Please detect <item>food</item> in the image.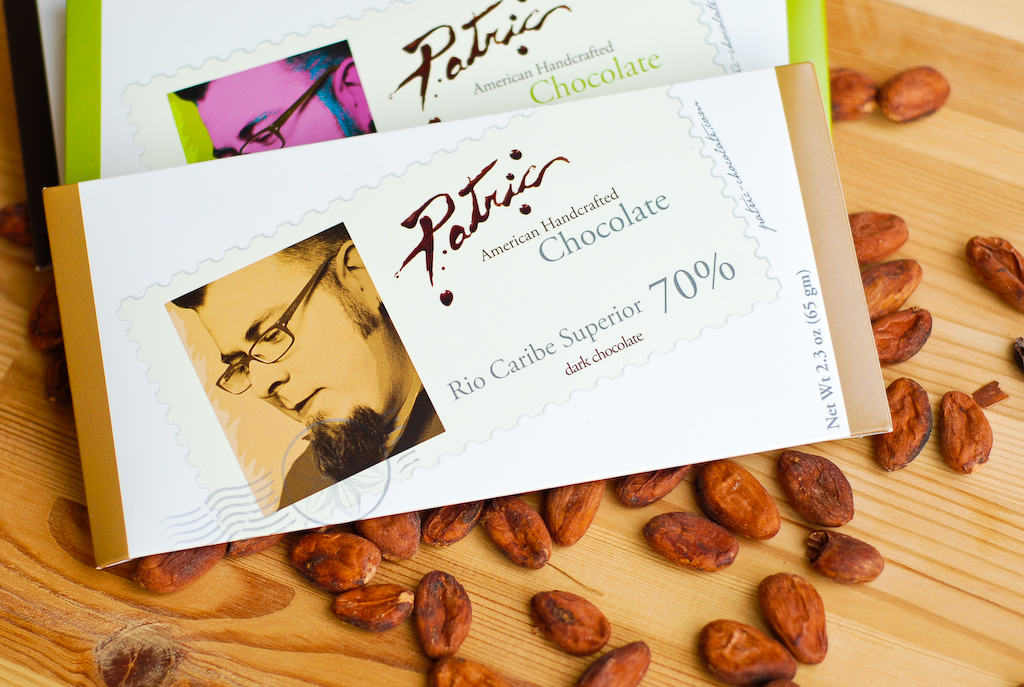
(left=420, top=496, right=482, bottom=550).
